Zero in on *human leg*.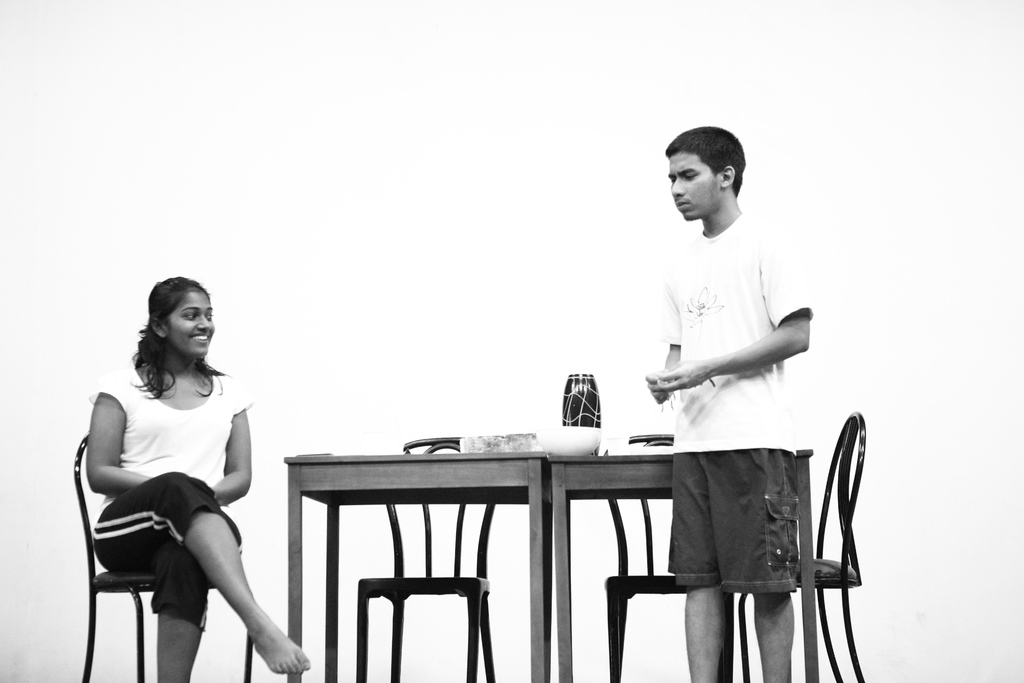
Zeroed in: bbox=(155, 557, 206, 682).
